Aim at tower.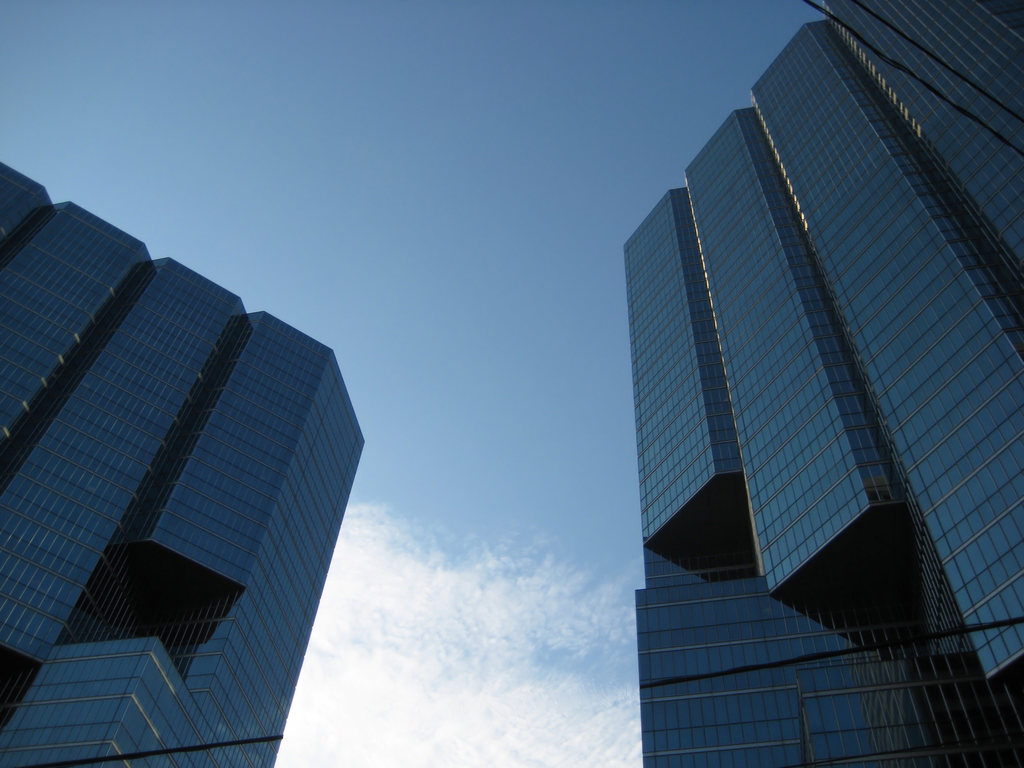
Aimed at BBox(610, 40, 983, 657).
